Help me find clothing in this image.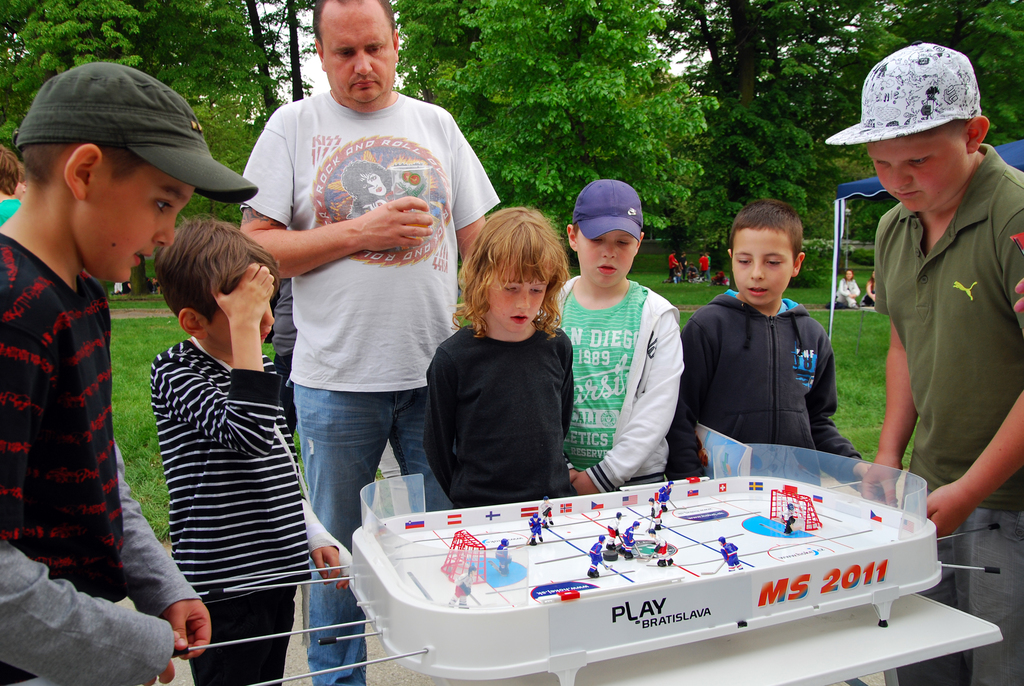
Found it: detection(1, 195, 26, 226).
